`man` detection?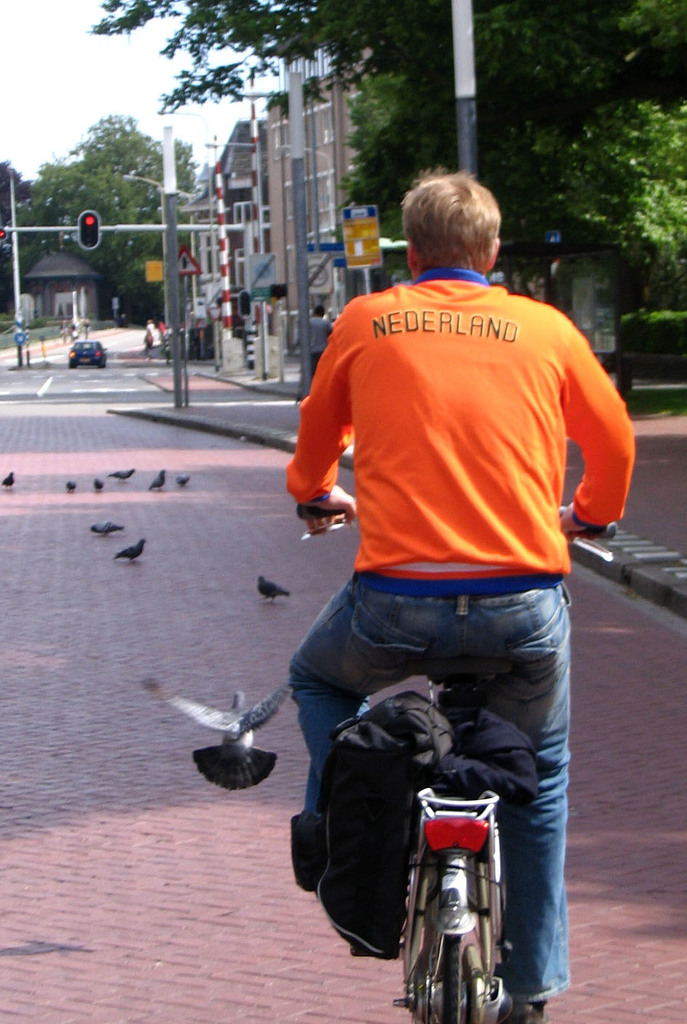
pyautogui.locateOnScreen(311, 302, 332, 371)
